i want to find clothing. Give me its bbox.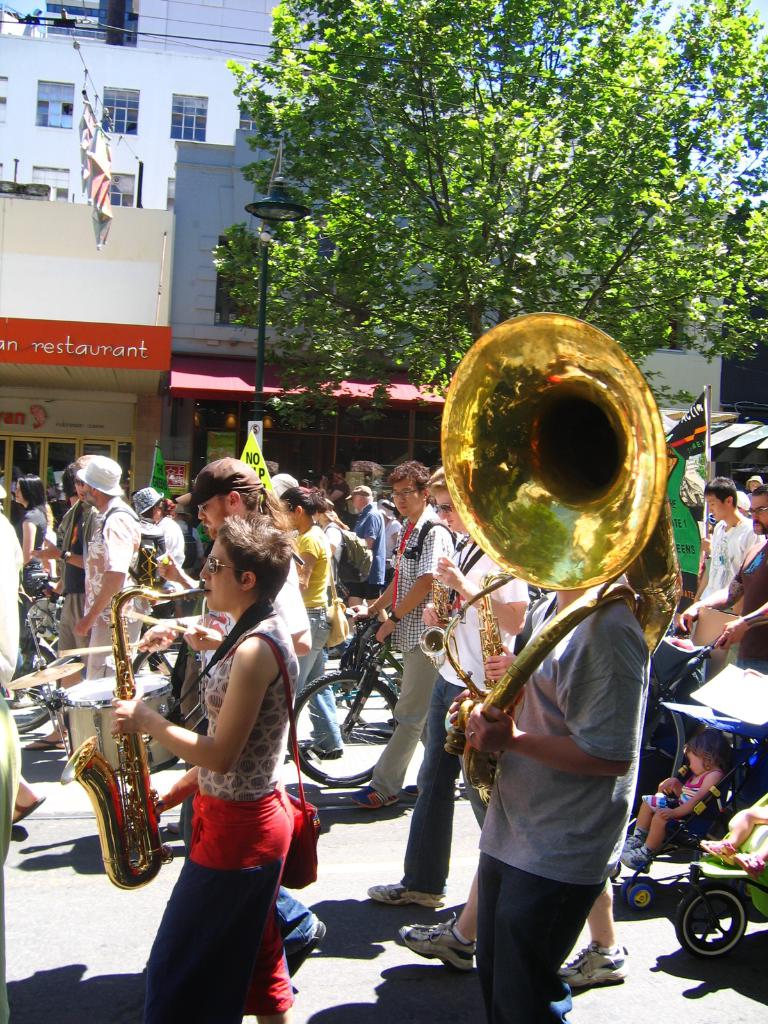
<region>0, 510, 24, 691</region>.
